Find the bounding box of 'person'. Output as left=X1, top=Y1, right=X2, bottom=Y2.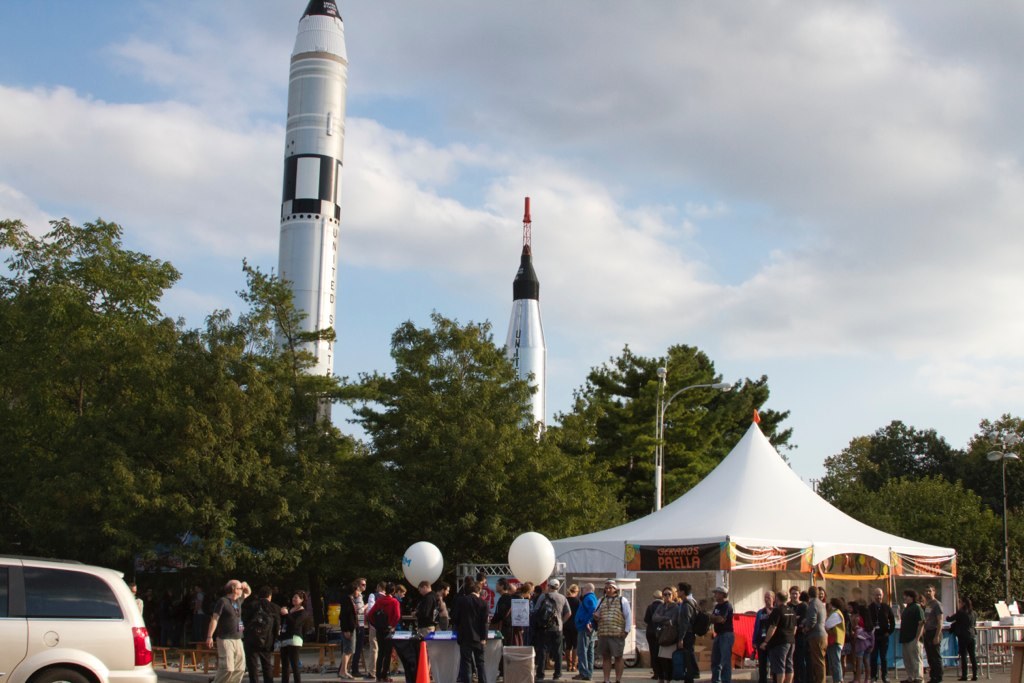
left=798, top=590, right=811, bottom=682.
